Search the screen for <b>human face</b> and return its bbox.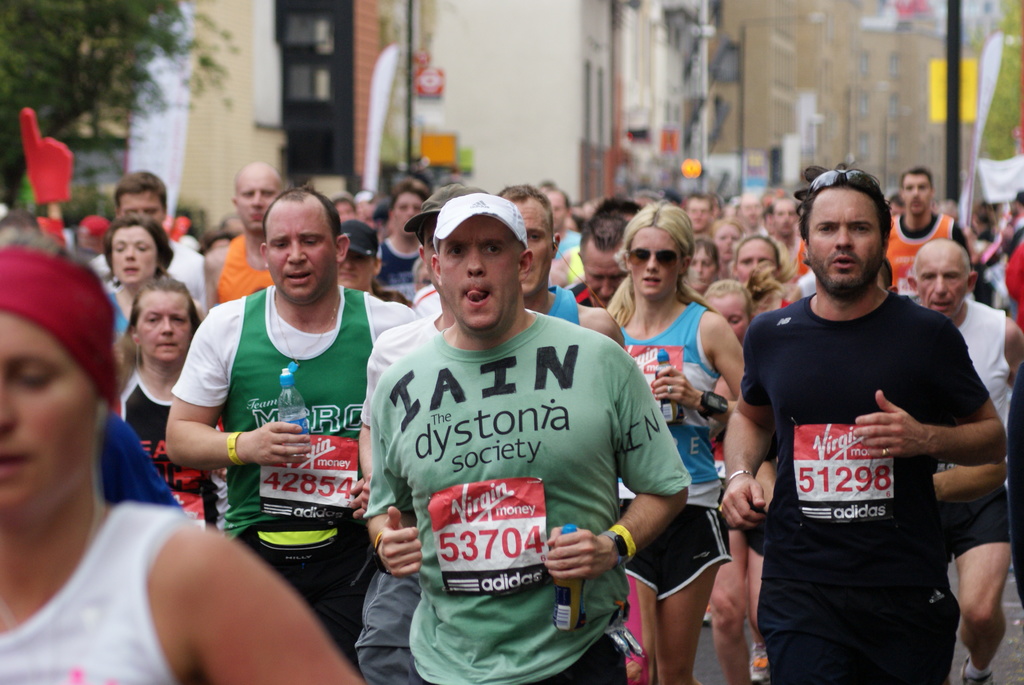
Found: (x1=0, y1=319, x2=95, y2=526).
